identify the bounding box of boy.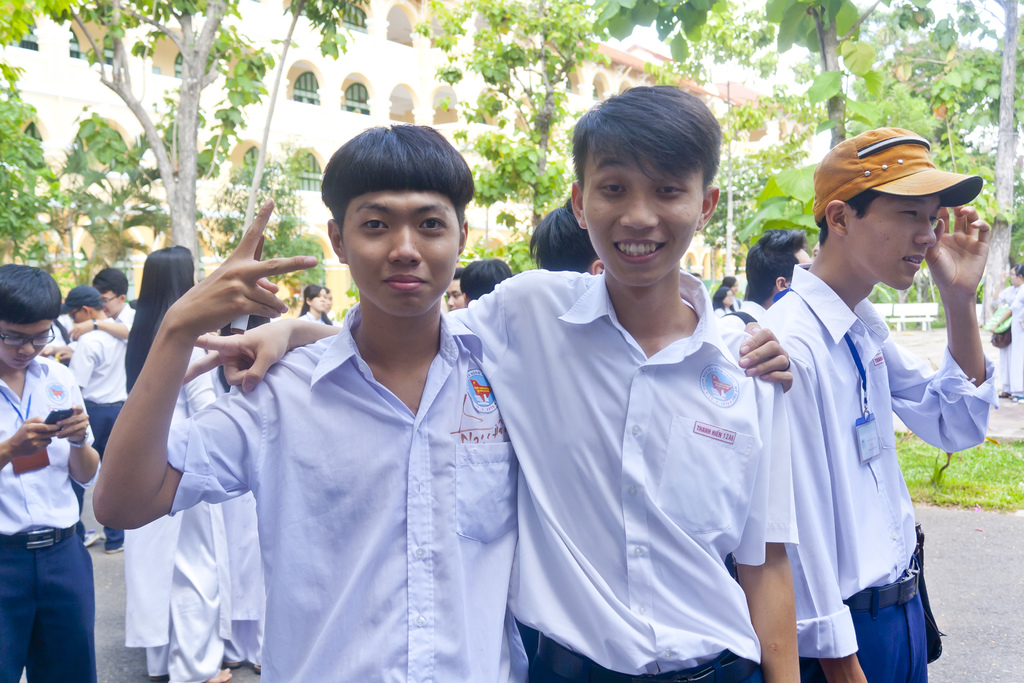
BBox(56, 283, 131, 552).
